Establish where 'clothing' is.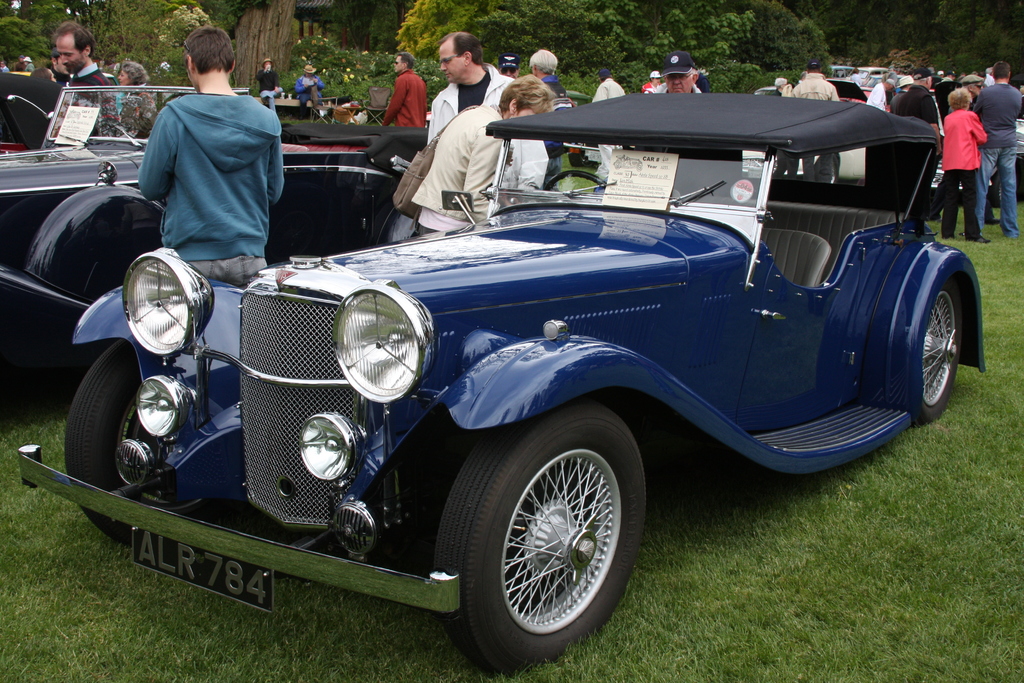
Established at Rect(589, 76, 623, 106).
